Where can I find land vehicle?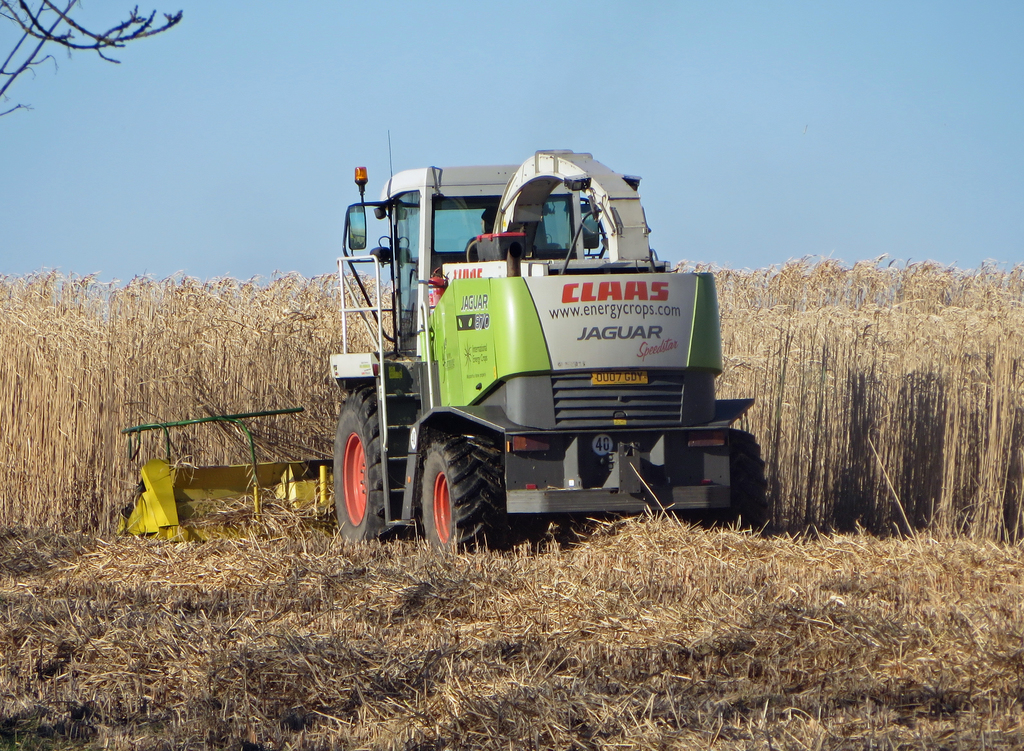
You can find it at (328, 126, 765, 555).
